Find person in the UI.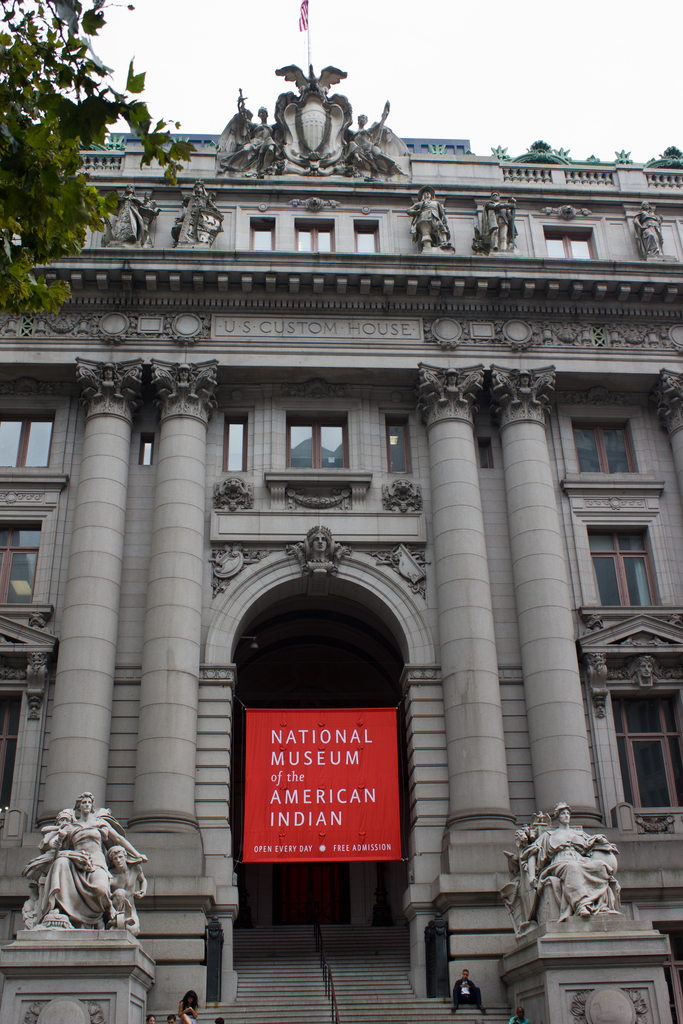
UI element at [161, 1011, 176, 1023].
